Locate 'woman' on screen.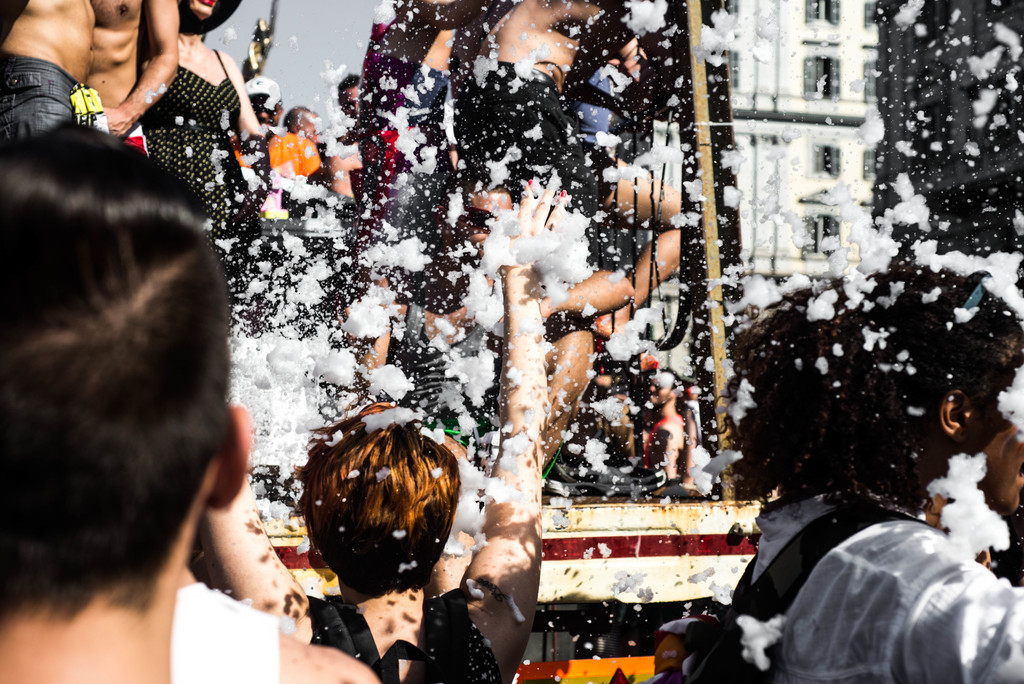
On screen at crop(201, 182, 568, 682).
